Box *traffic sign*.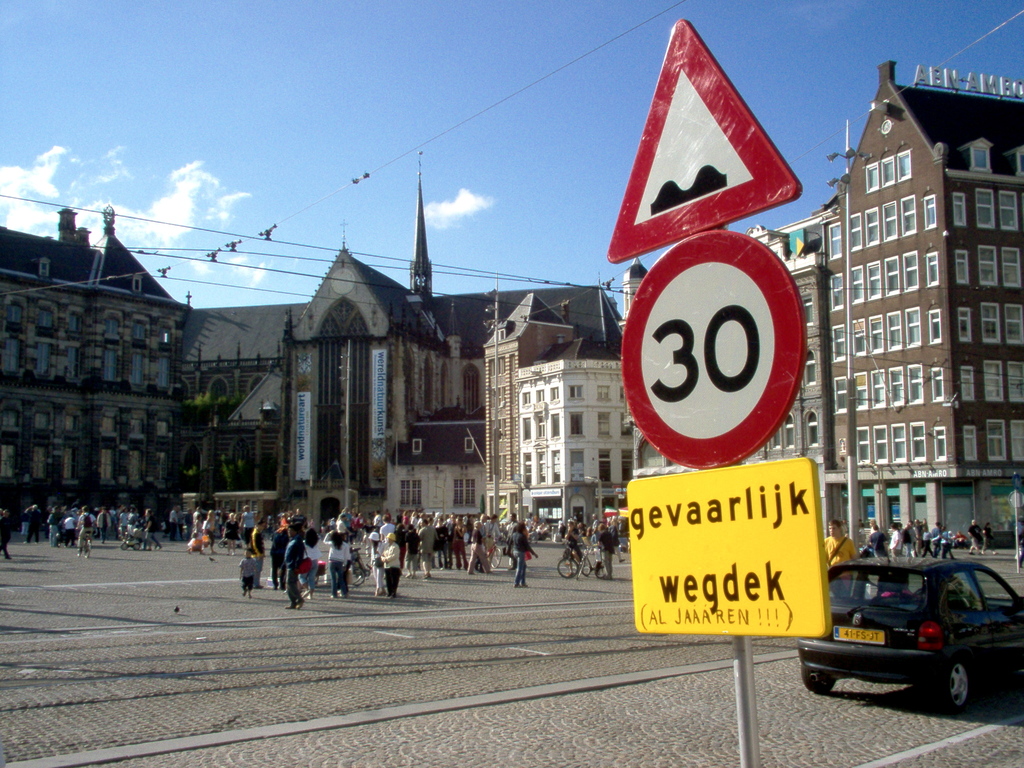
BBox(618, 225, 807, 471).
